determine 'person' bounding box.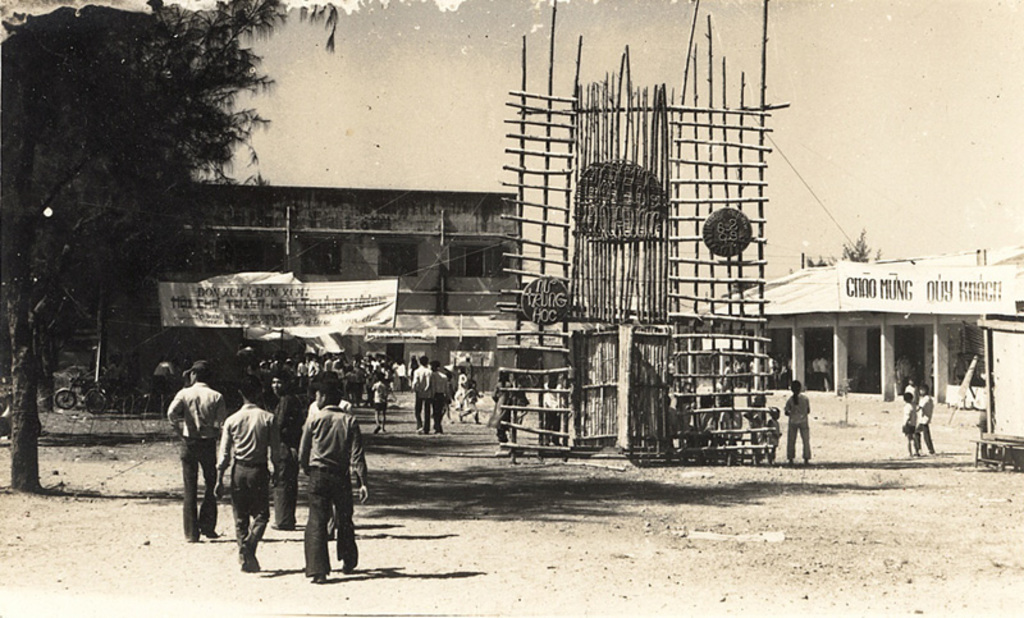
Determined: [x1=767, y1=409, x2=782, y2=464].
